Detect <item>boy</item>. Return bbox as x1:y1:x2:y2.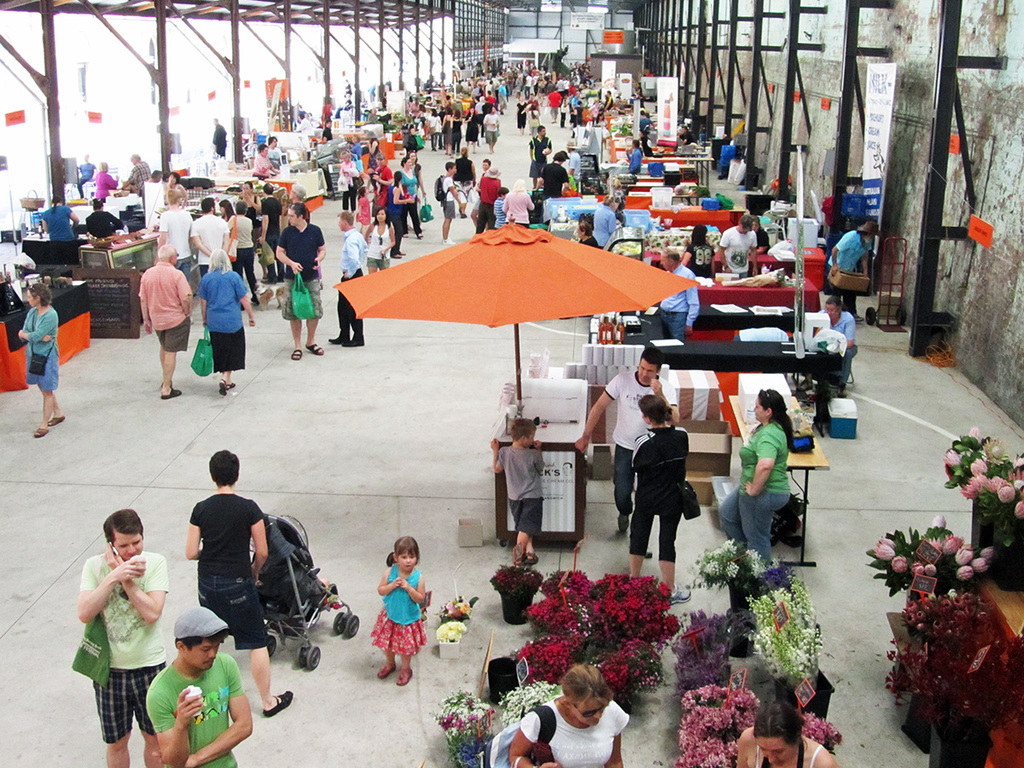
129:603:258:748.
